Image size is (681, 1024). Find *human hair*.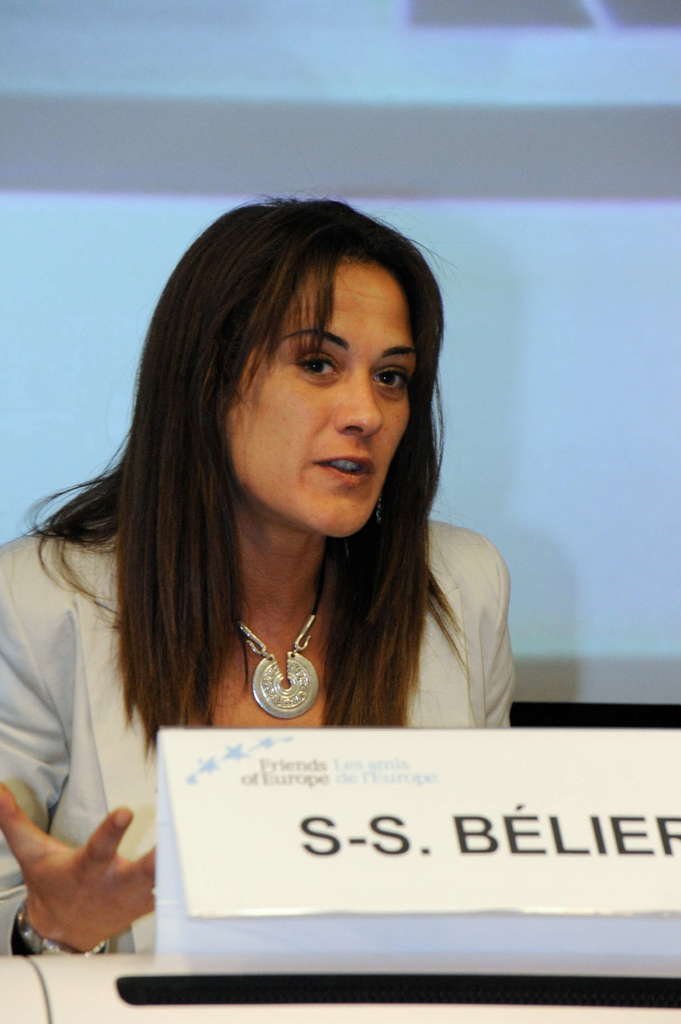
<region>68, 199, 481, 714</region>.
